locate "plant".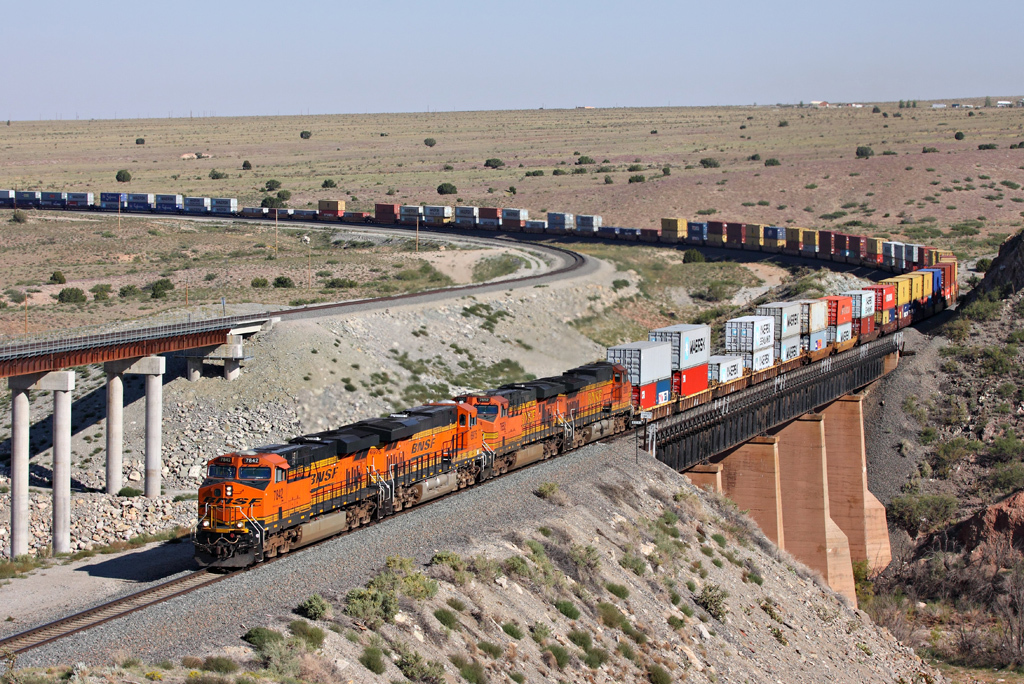
Bounding box: x1=846, y1=189, x2=876, y2=210.
